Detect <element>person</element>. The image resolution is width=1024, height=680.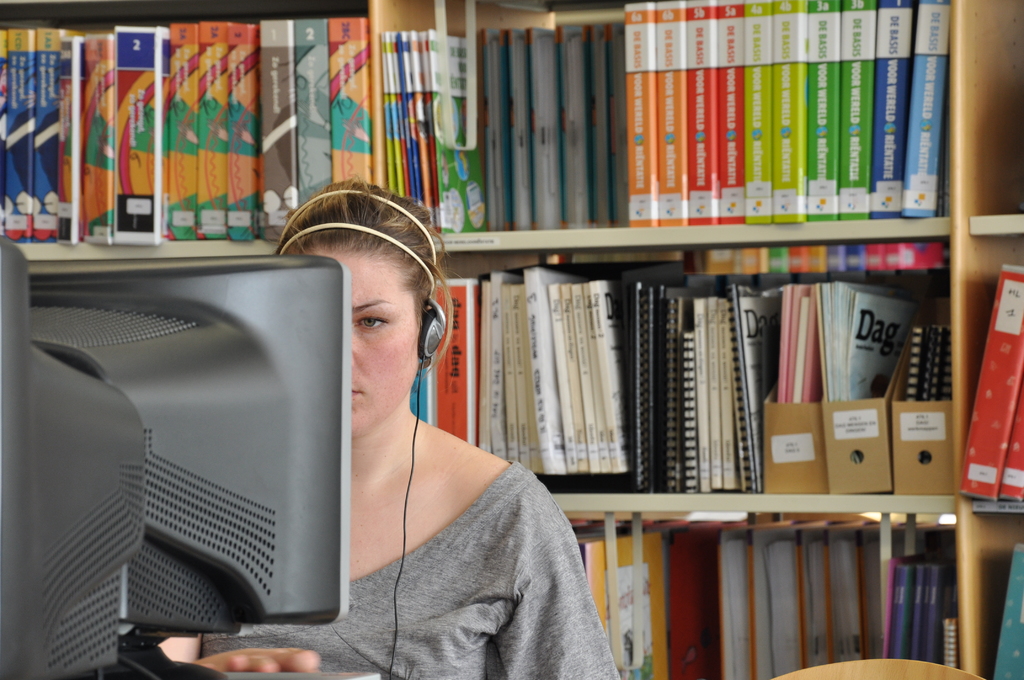
{"x1": 157, "y1": 182, "x2": 623, "y2": 679}.
